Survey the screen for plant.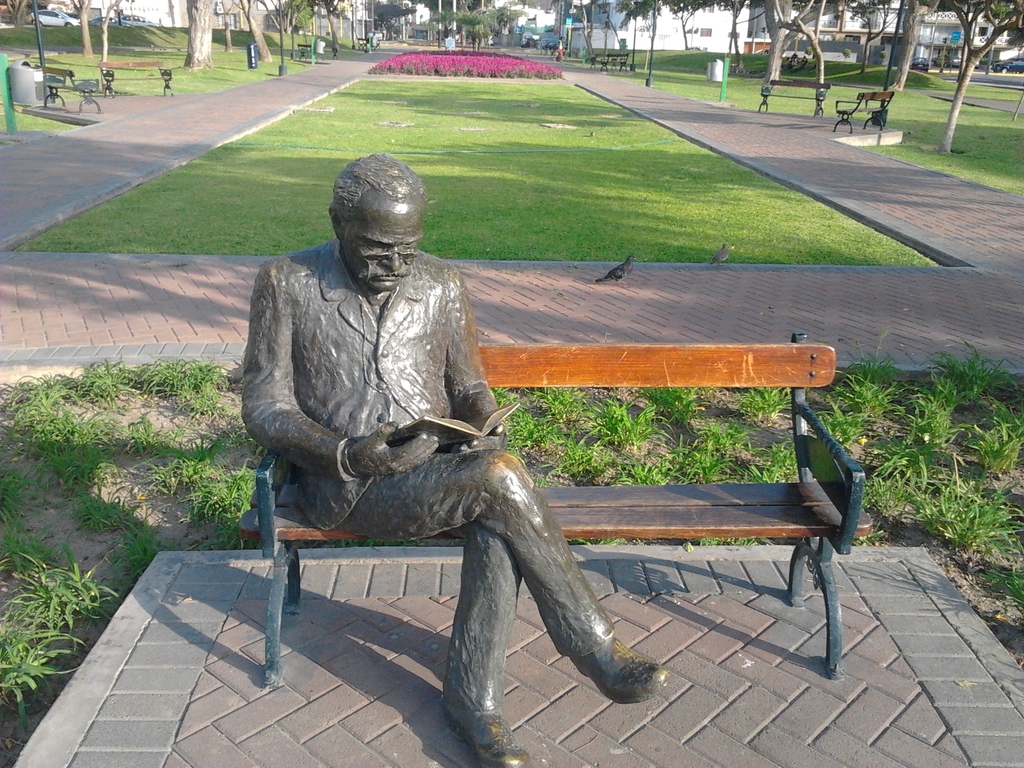
Survey found: {"left": 921, "top": 337, "right": 1019, "bottom": 392}.
